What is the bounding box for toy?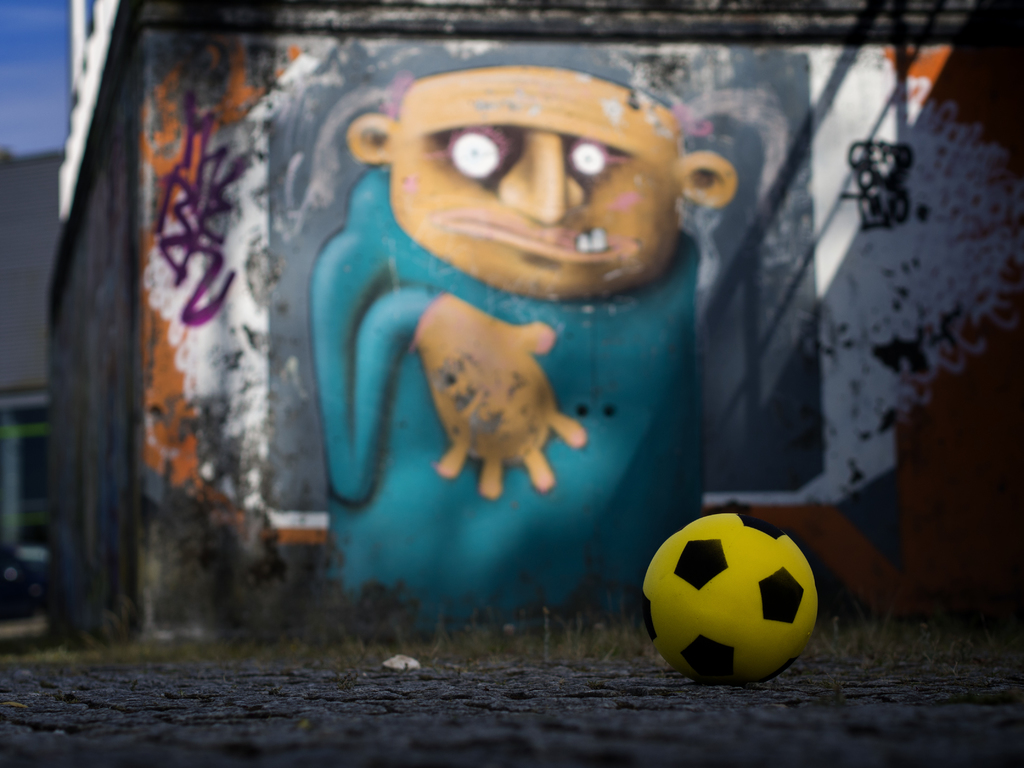
[x1=630, y1=491, x2=826, y2=697].
